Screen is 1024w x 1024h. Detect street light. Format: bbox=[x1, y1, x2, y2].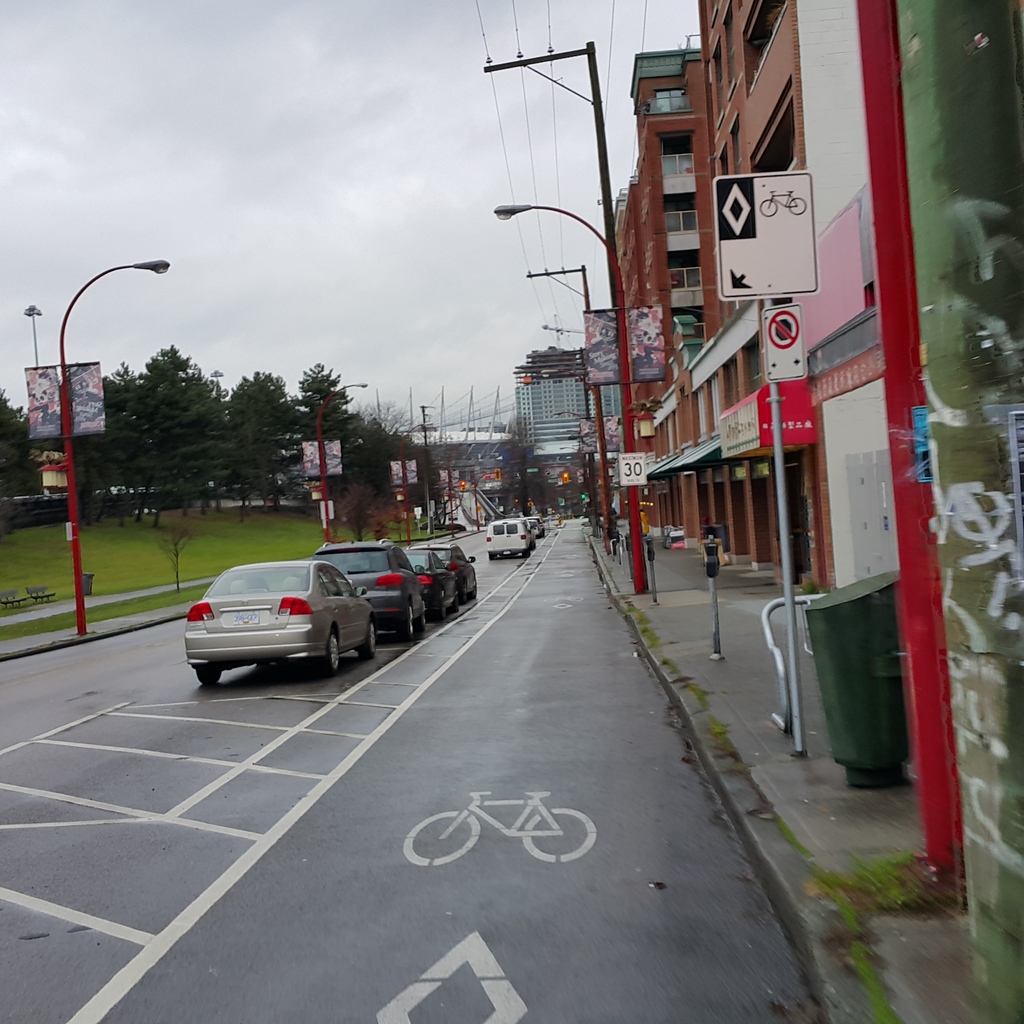
bbox=[20, 305, 46, 367].
